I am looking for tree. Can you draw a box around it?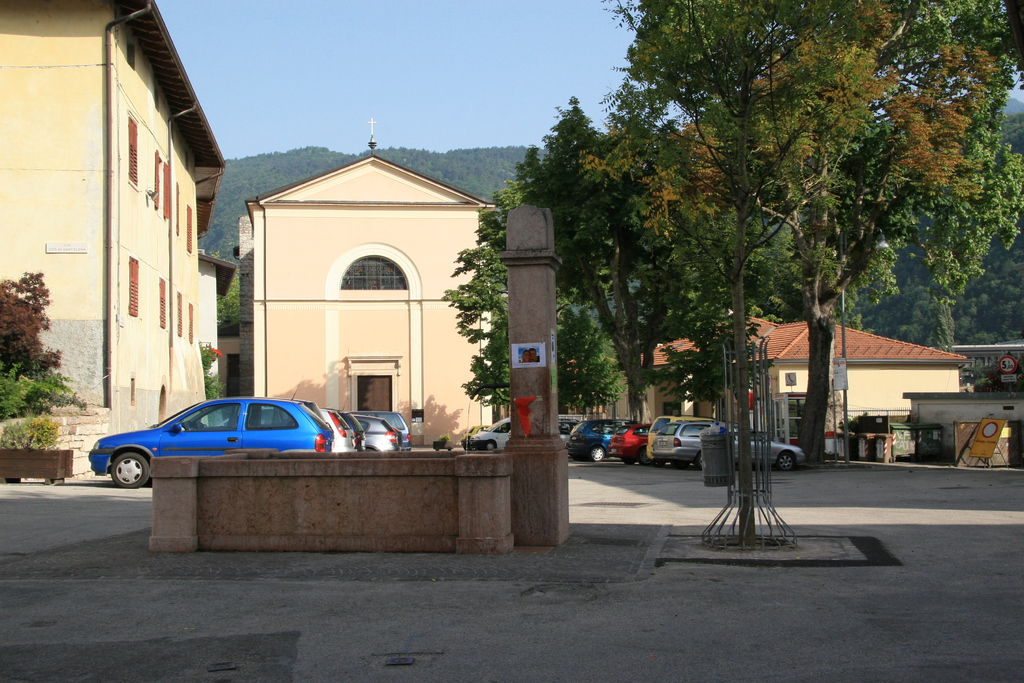
Sure, the bounding box is (437, 85, 706, 431).
